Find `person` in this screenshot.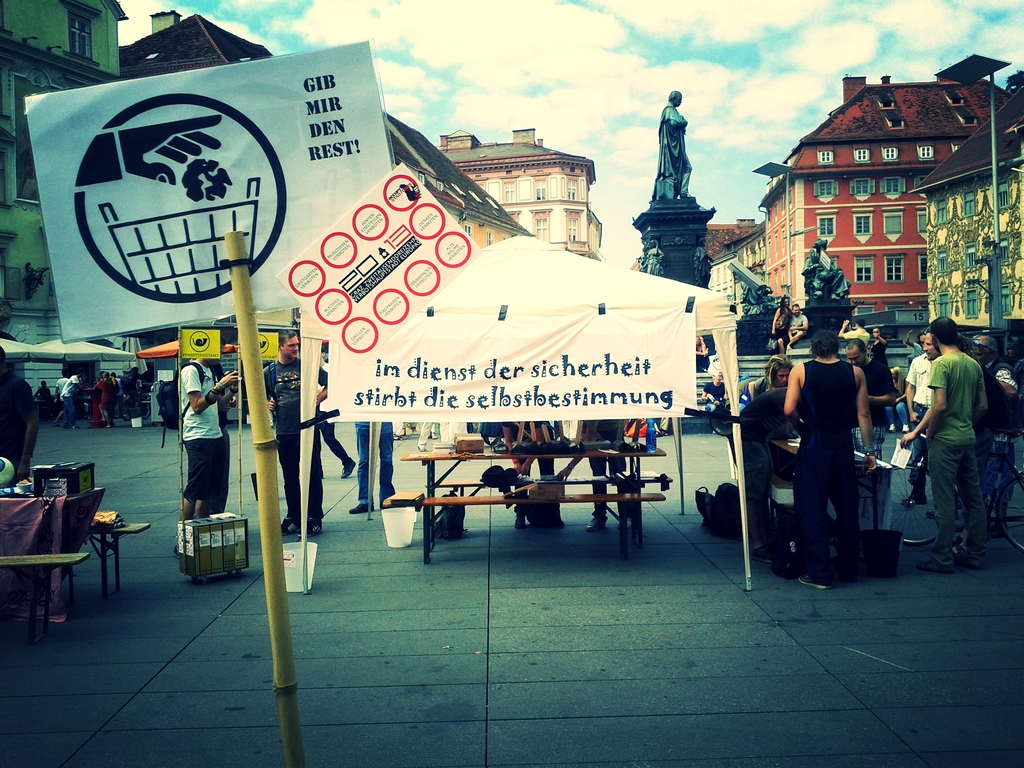
The bounding box for `person` is select_region(570, 412, 635, 532).
